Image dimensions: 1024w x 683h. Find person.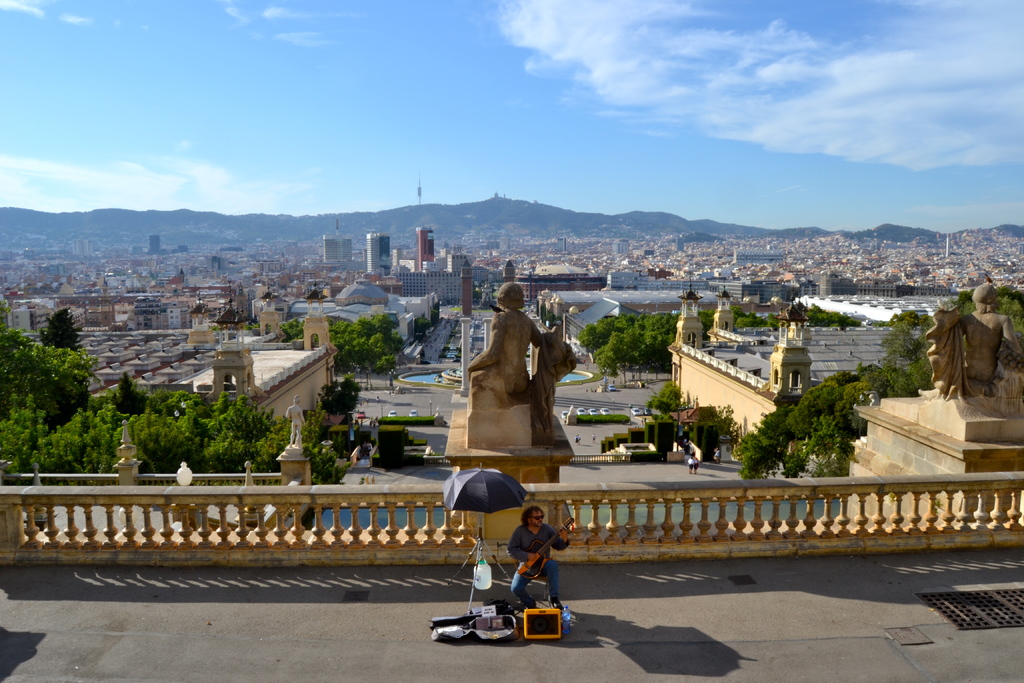
left=951, top=279, right=1023, bottom=388.
